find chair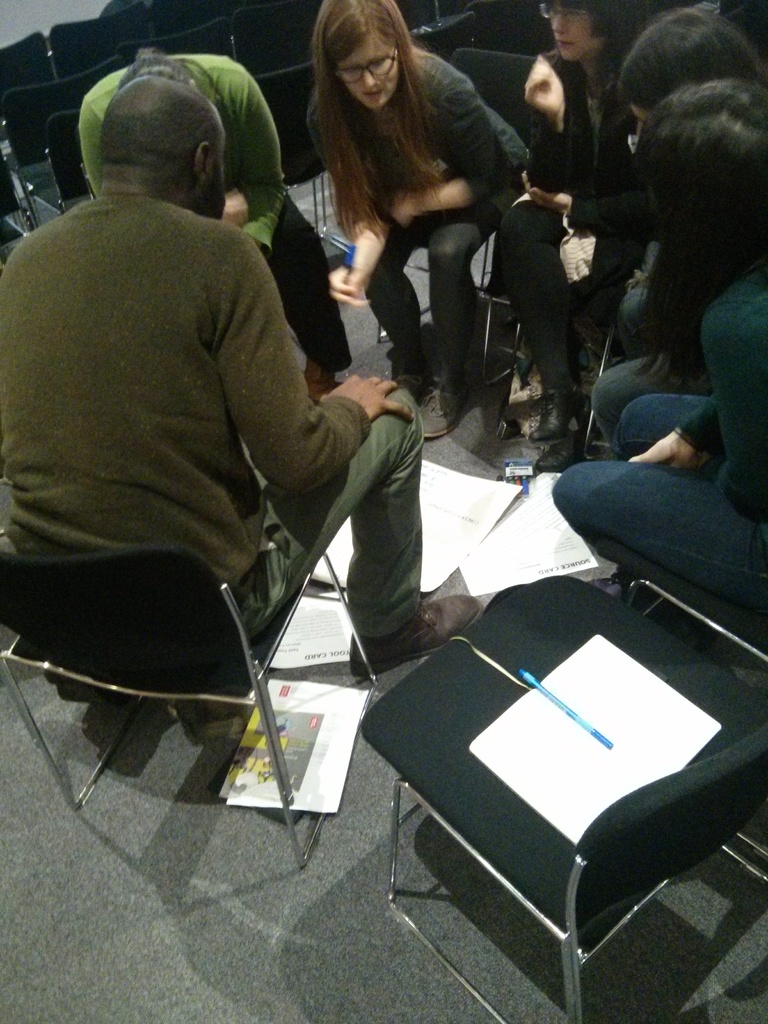
<bbox>614, 504, 767, 698</bbox>
